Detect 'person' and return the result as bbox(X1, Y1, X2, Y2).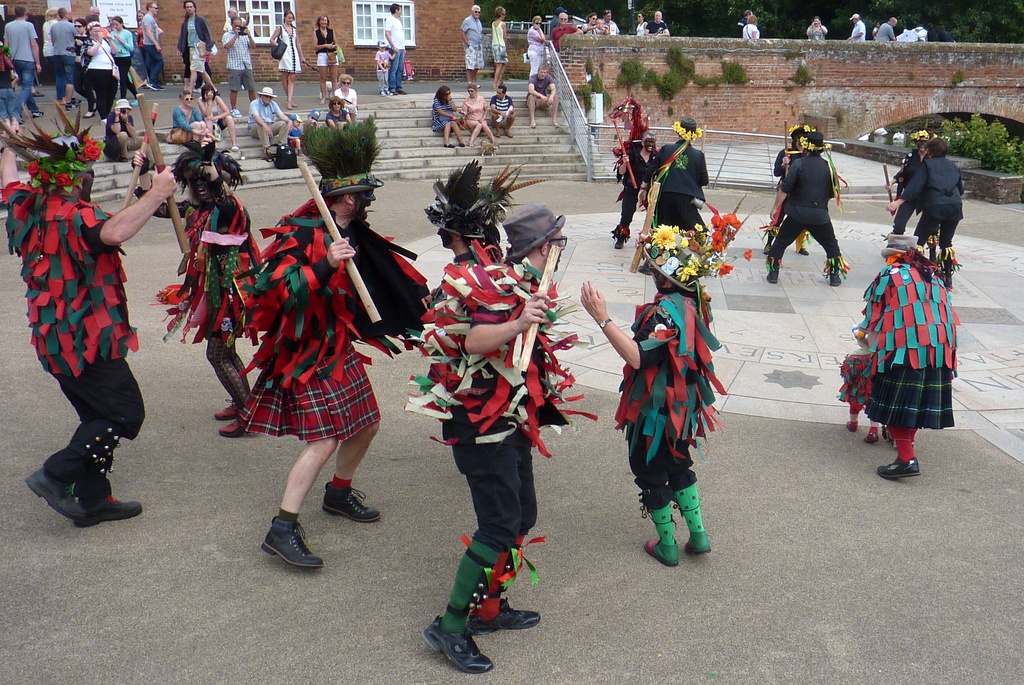
bbox(312, 15, 342, 101).
